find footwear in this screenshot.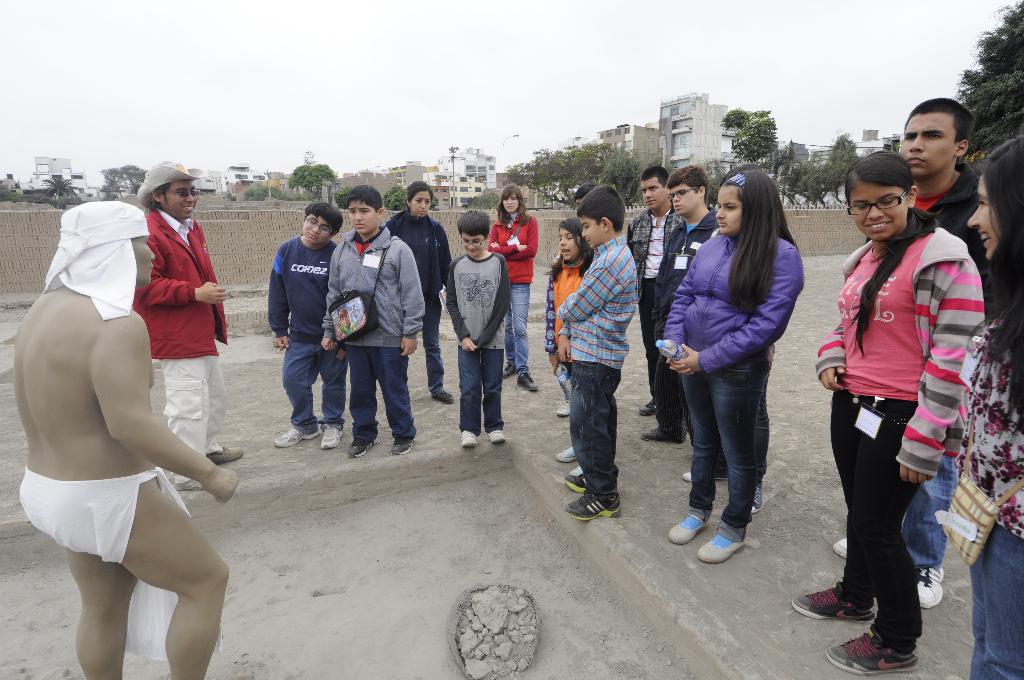
The bounding box for footwear is (913, 565, 943, 607).
